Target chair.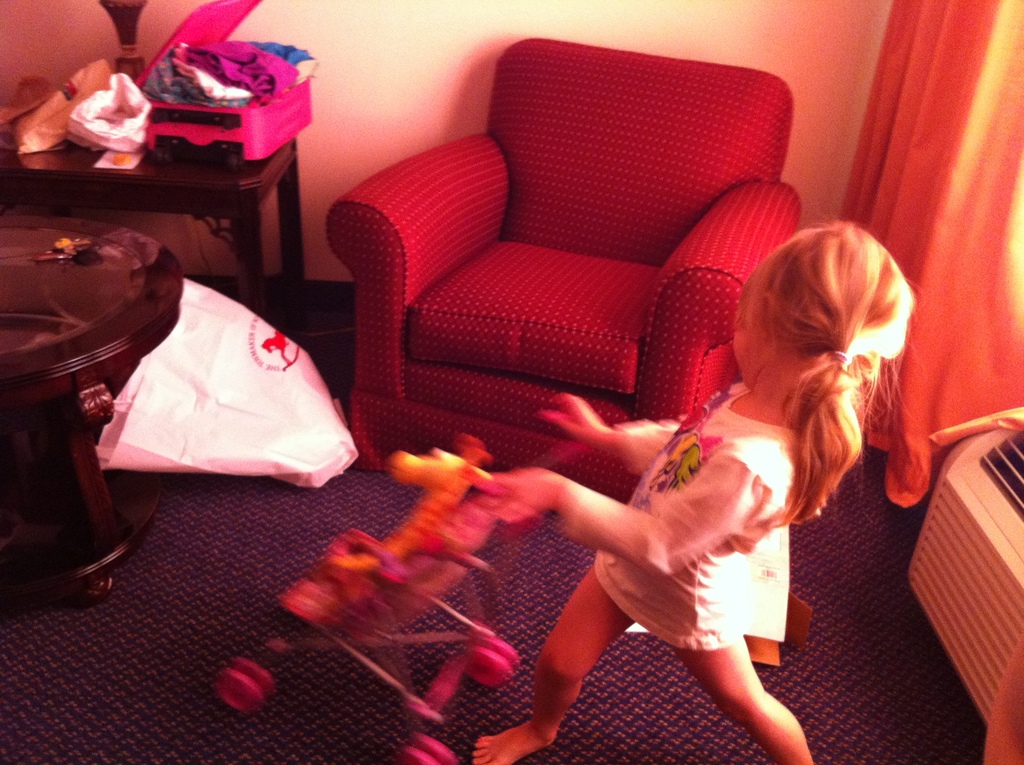
Target region: <bbox>356, 74, 784, 488</bbox>.
